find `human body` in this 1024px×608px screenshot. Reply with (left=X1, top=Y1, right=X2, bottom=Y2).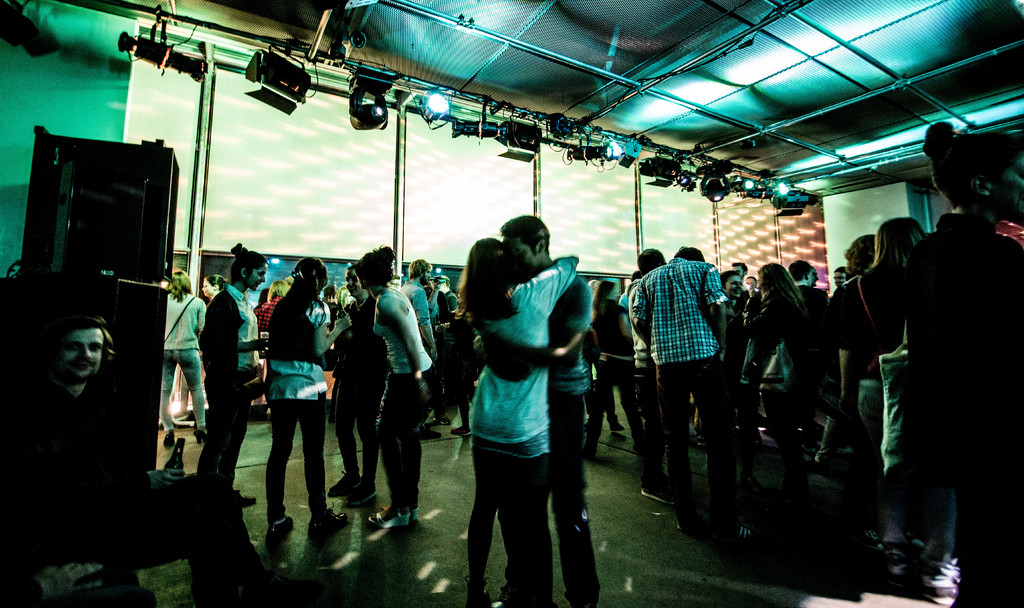
(left=15, top=310, right=254, bottom=607).
